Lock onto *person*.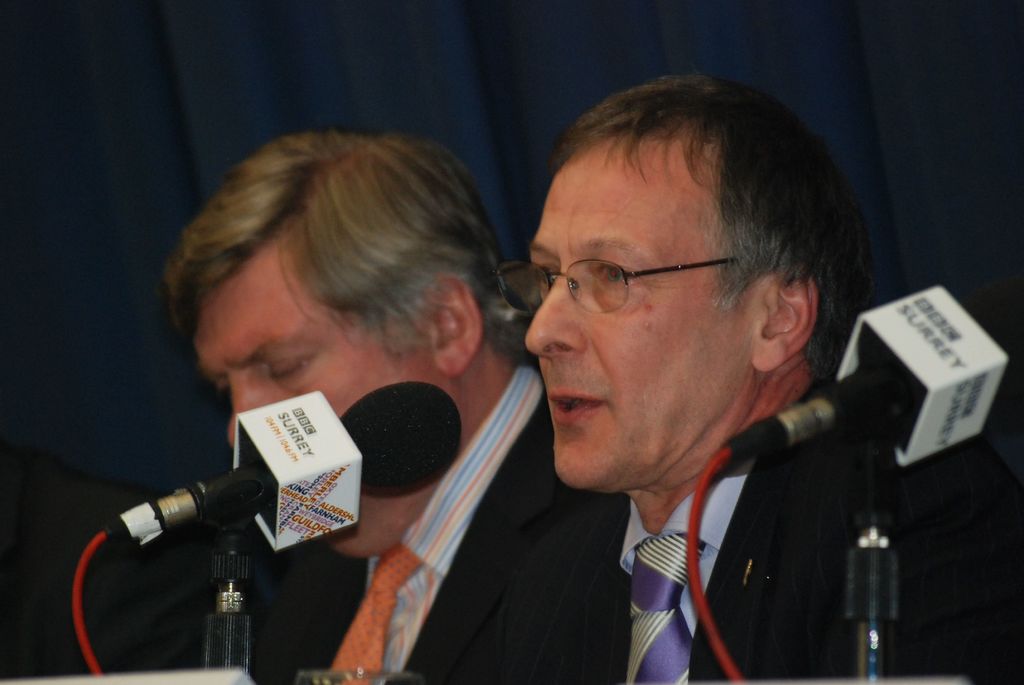
Locked: [123, 118, 579, 684].
